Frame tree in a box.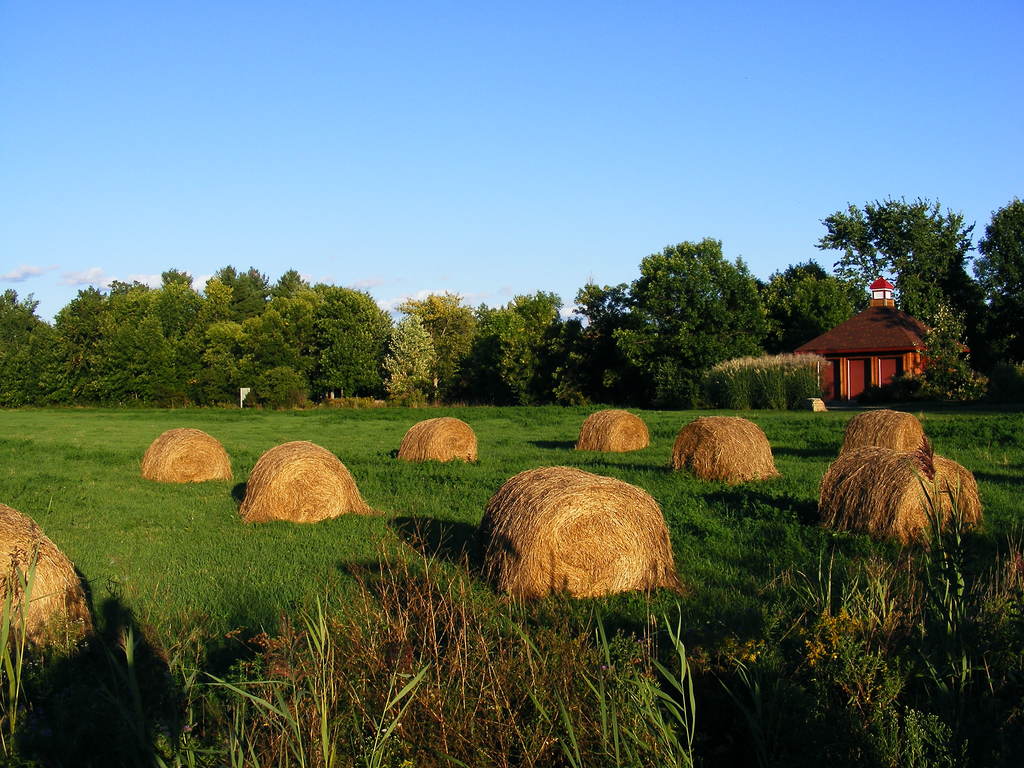
Rect(233, 280, 285, 327).
